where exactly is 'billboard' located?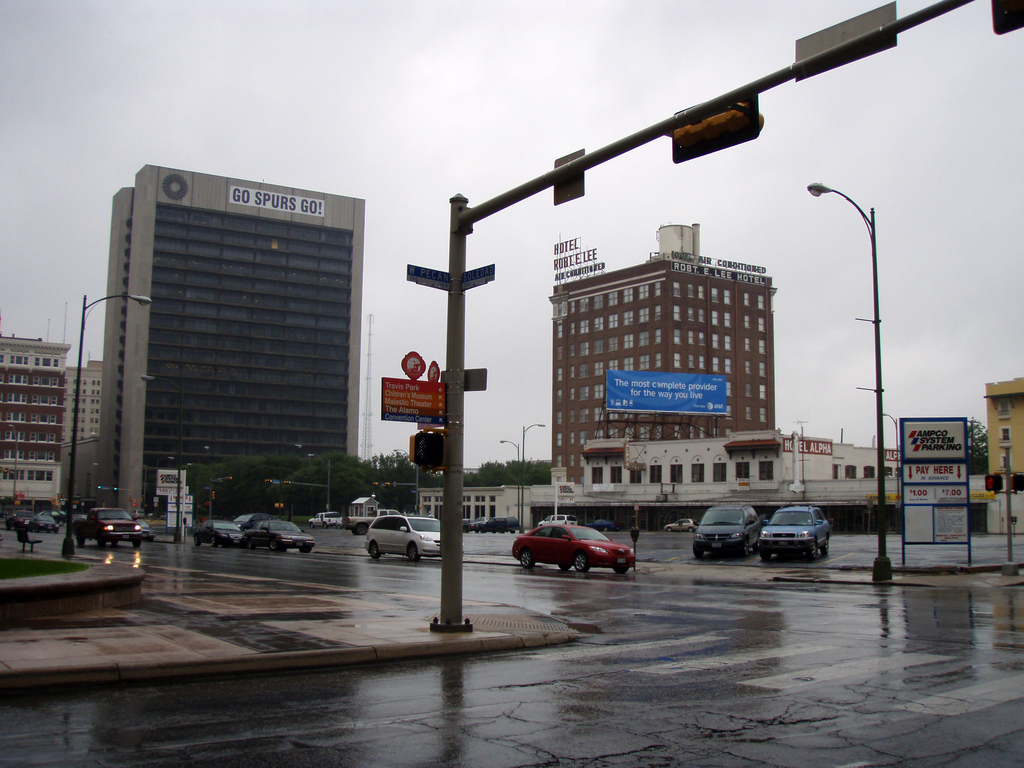
Its bounding box is [left=379, top=376, right=449, bottom=420].
